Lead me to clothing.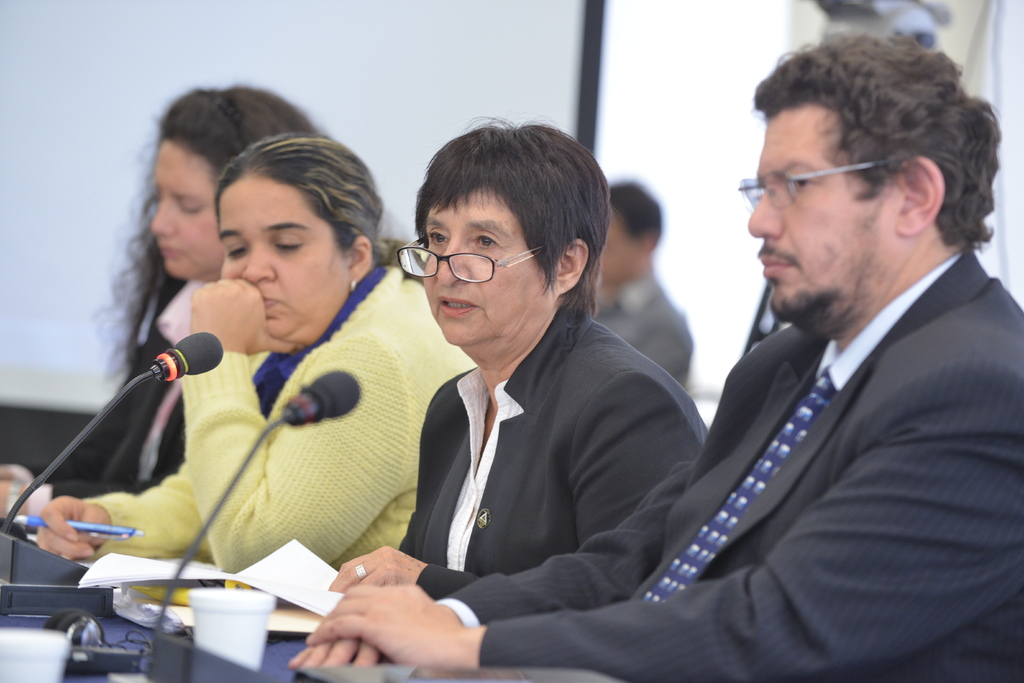
Lead to 451/240/1023/680.
